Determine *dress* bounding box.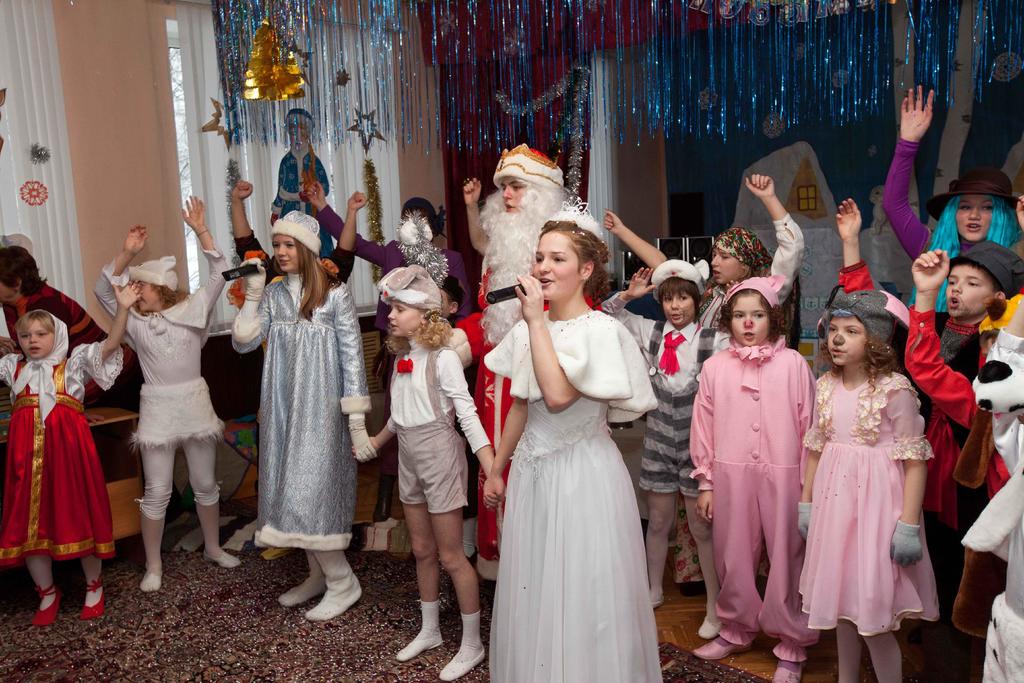
Determined: 484/310/661/680.
